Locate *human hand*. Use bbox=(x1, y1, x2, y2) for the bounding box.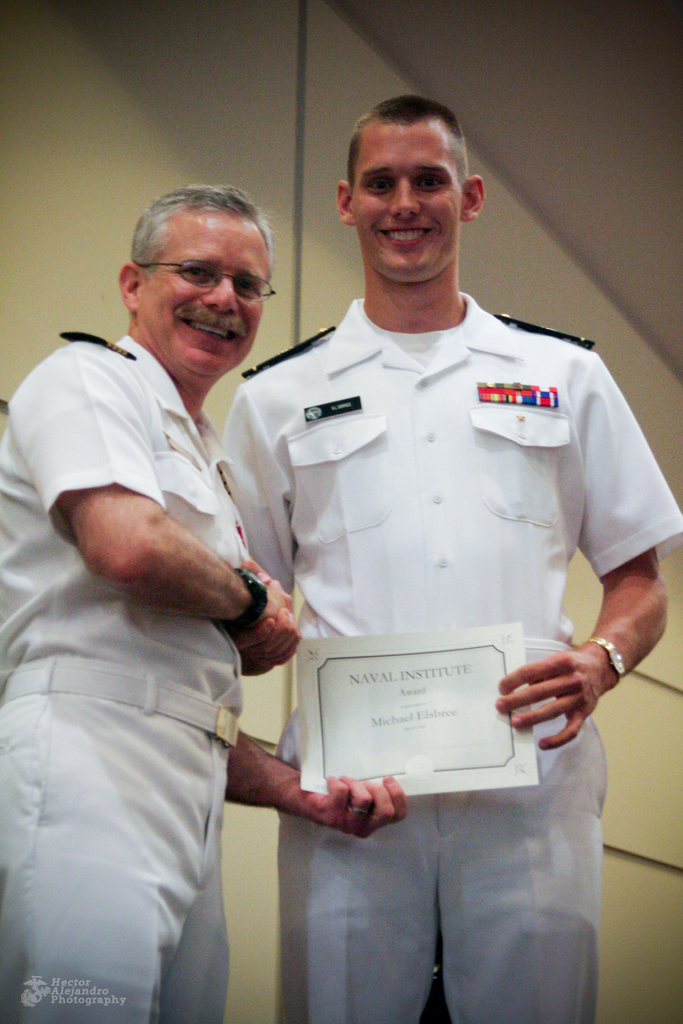
bbox=(288, 771, 412, 843).
